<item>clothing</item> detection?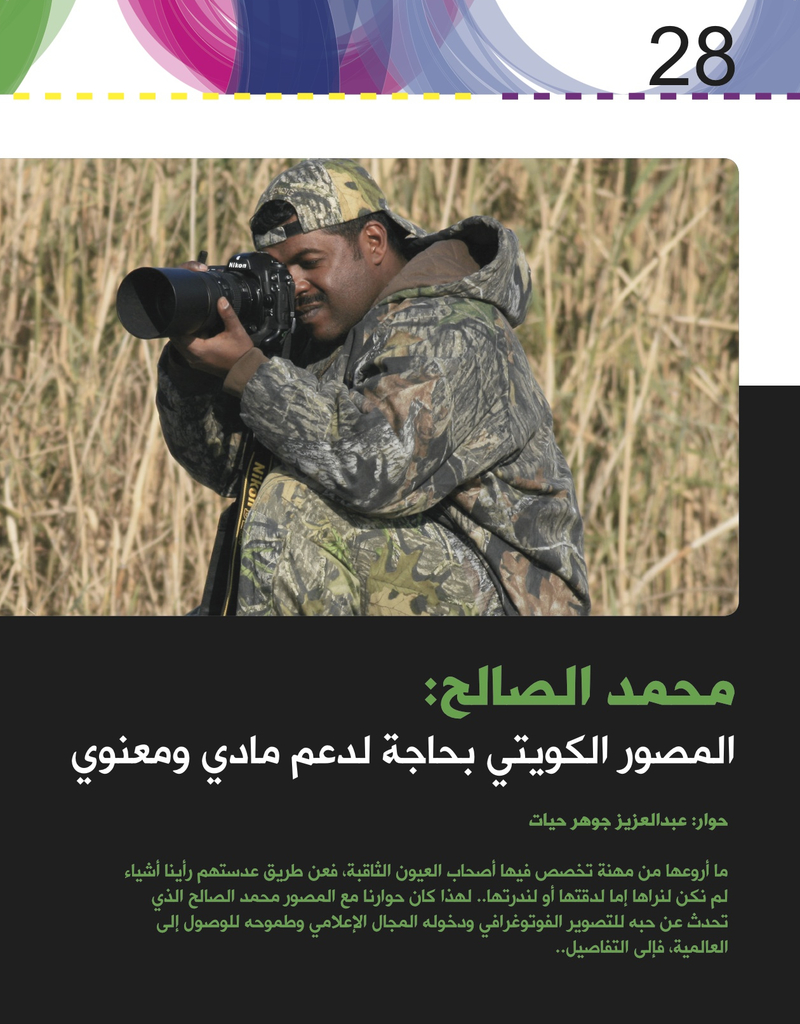
x1=145, y1=223, x2=591, y2=629
